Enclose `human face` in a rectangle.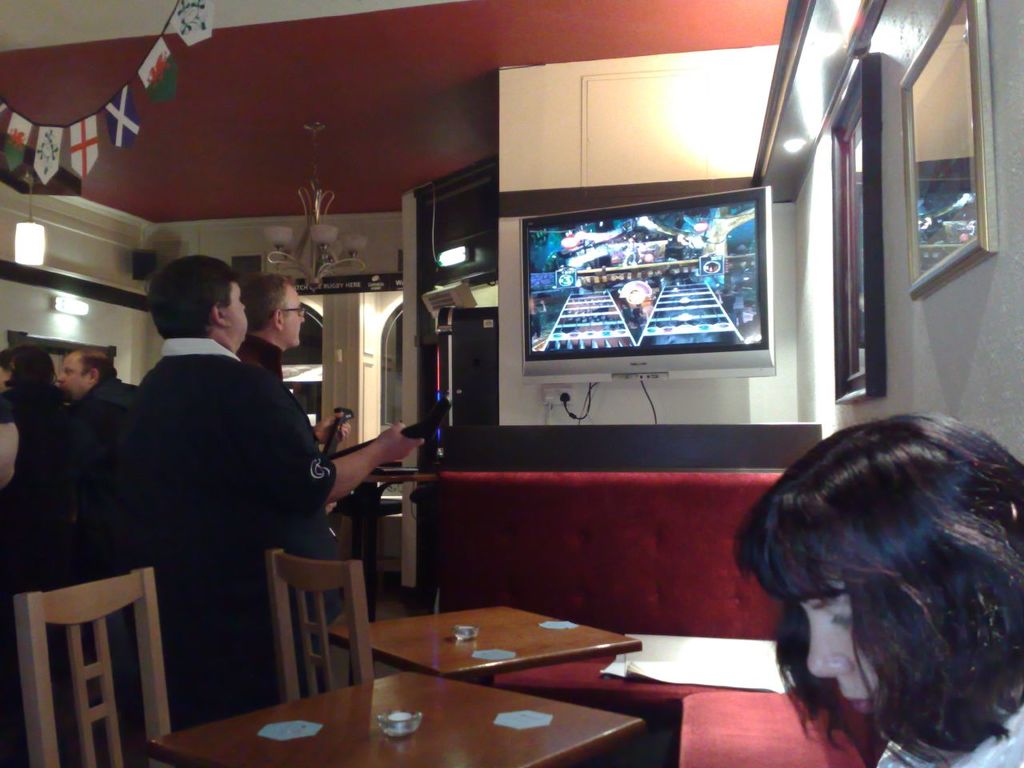
pyautogui.locateOnScreen(224, 282, 246, 338).
